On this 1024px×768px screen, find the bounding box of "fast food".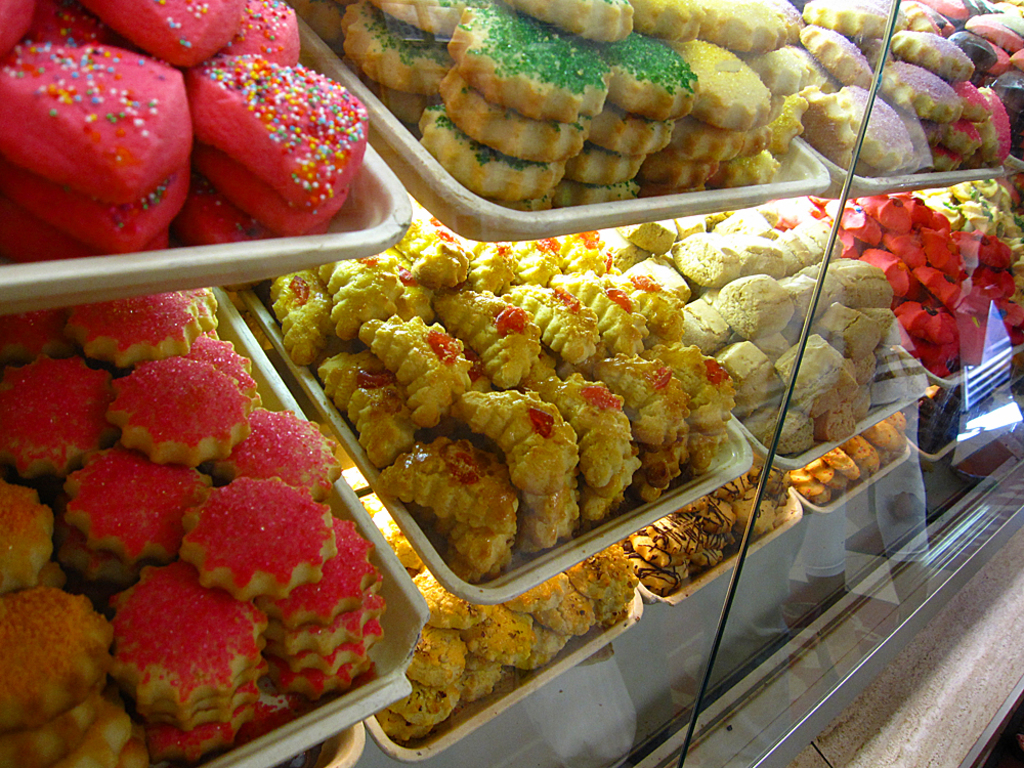
Bounding box: (x1=0, y1=287, x2=399, y2=767).
